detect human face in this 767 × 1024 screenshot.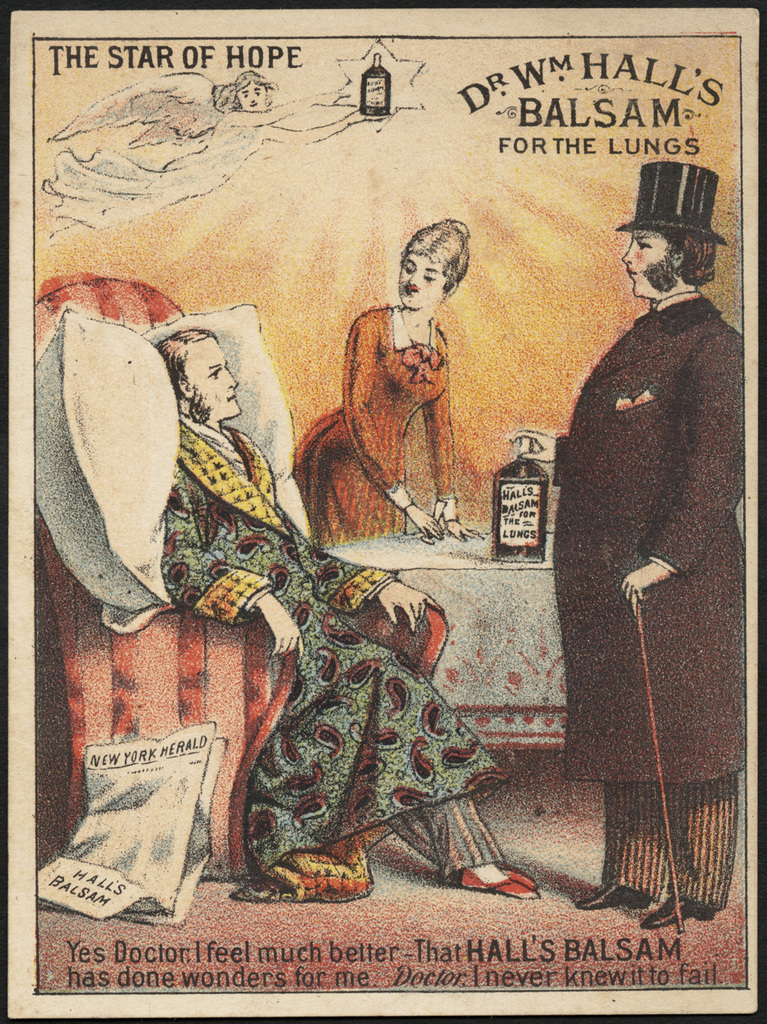
Detection: [left=398, top=253, right=445, bottom=305].
